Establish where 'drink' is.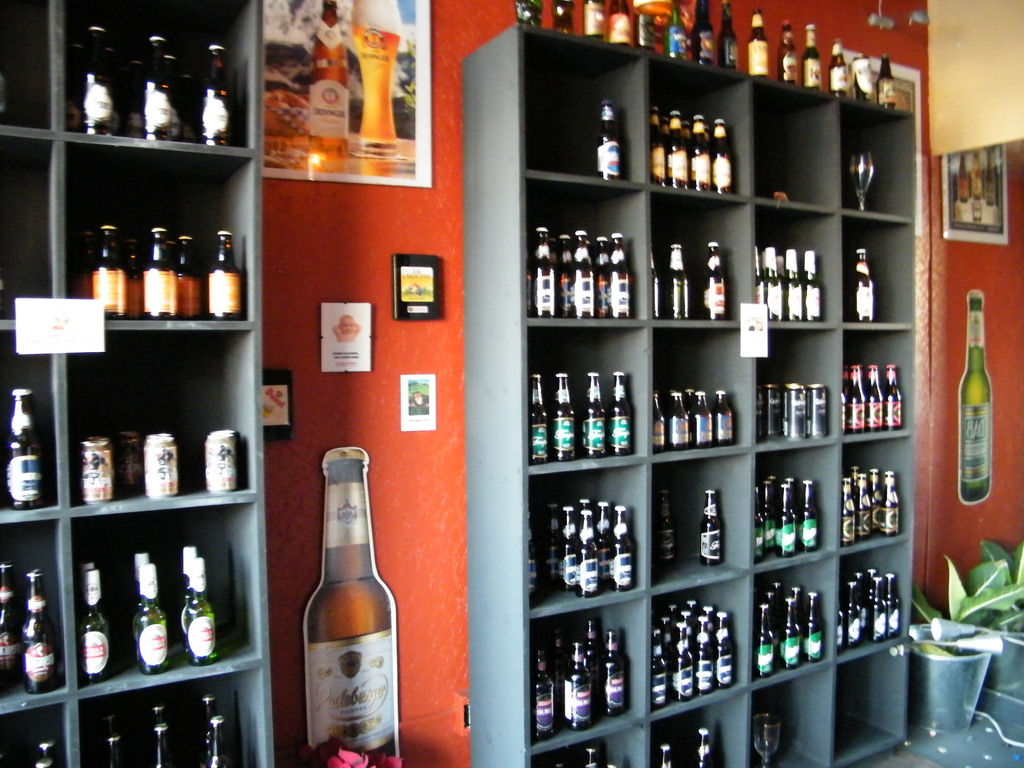
Established at 555, 497, 636, 590.
